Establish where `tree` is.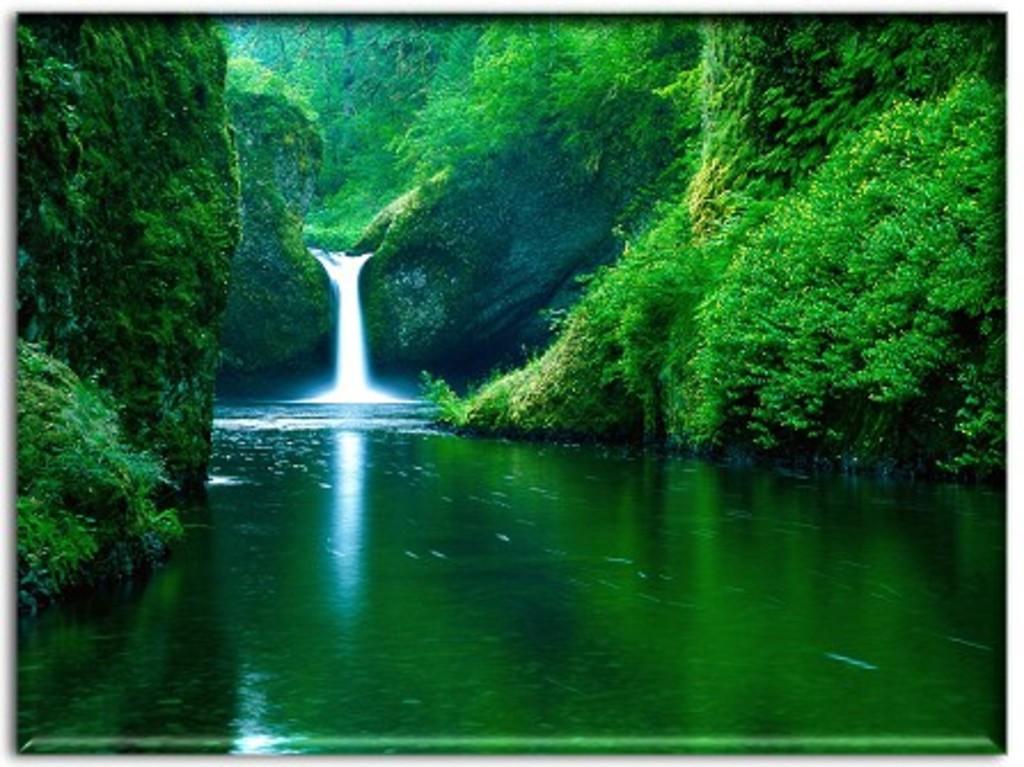
Established at bbox=(683, 71, 1003, 476).
